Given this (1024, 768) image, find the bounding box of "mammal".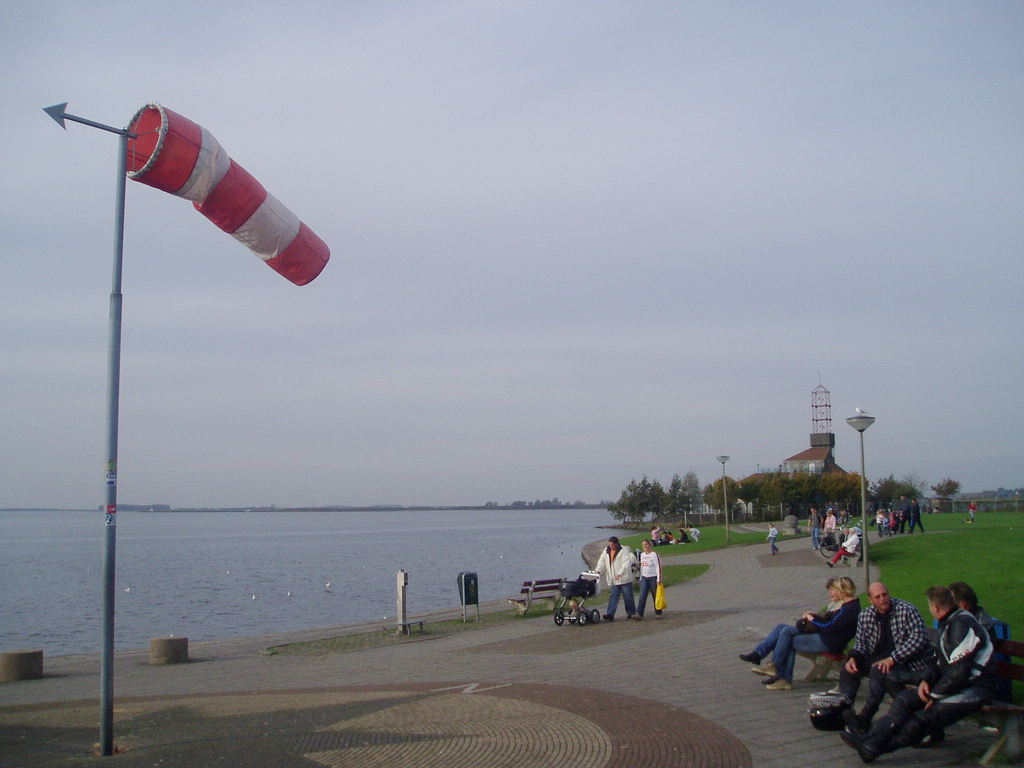
bbox=(838, 508, 847, 525).
